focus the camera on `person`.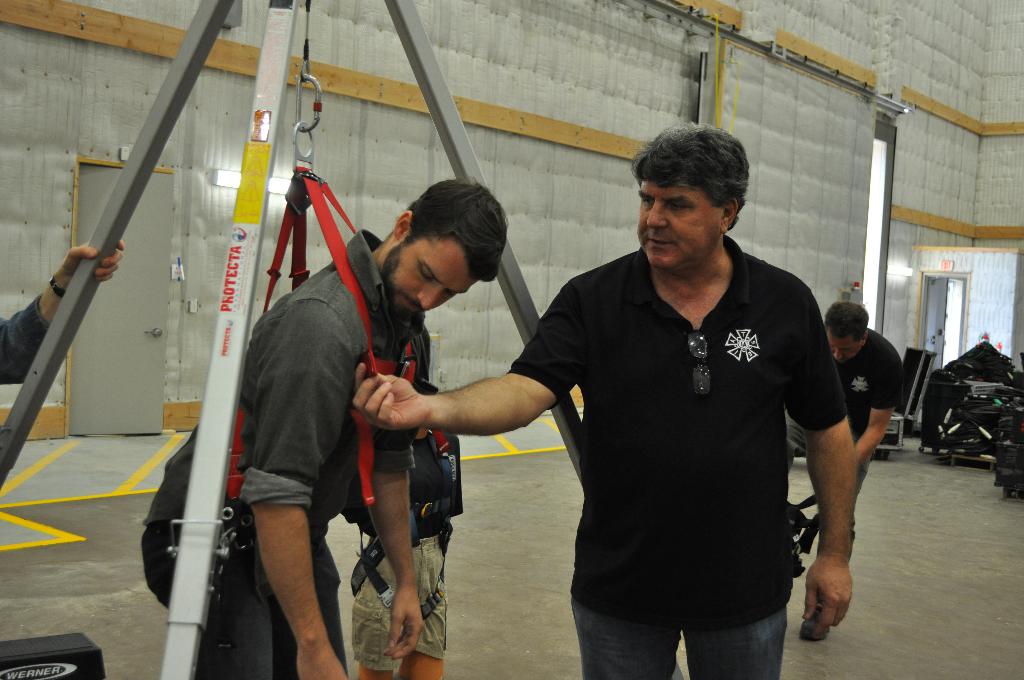
Focus region: x1=0 y1=238 x2=125 y2=387.
